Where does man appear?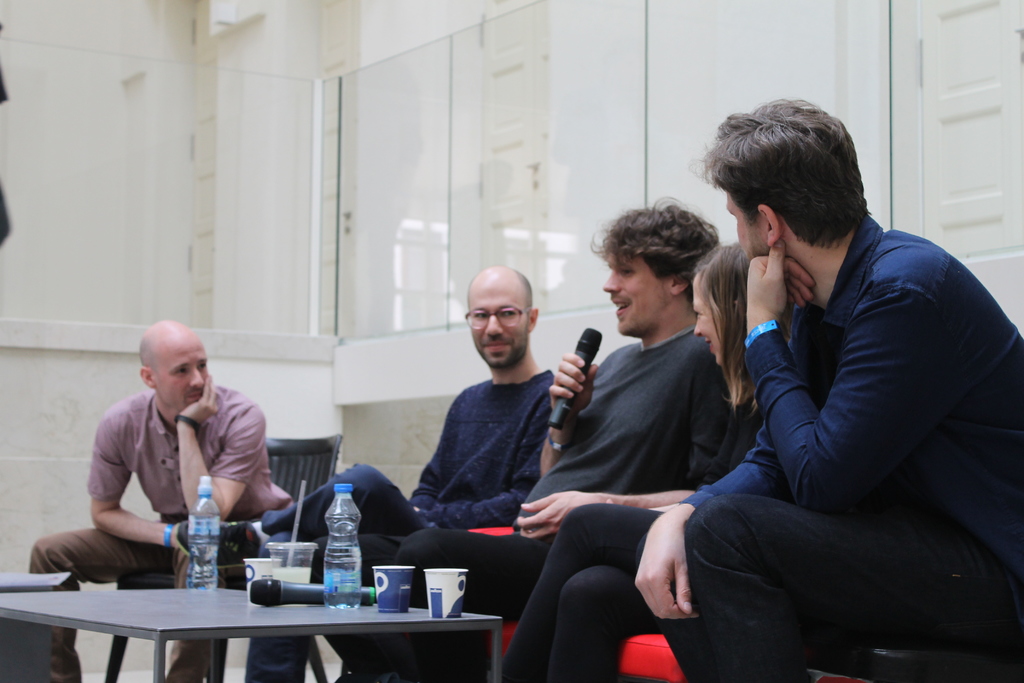
Appears at region(28, 319, 291, 680).
